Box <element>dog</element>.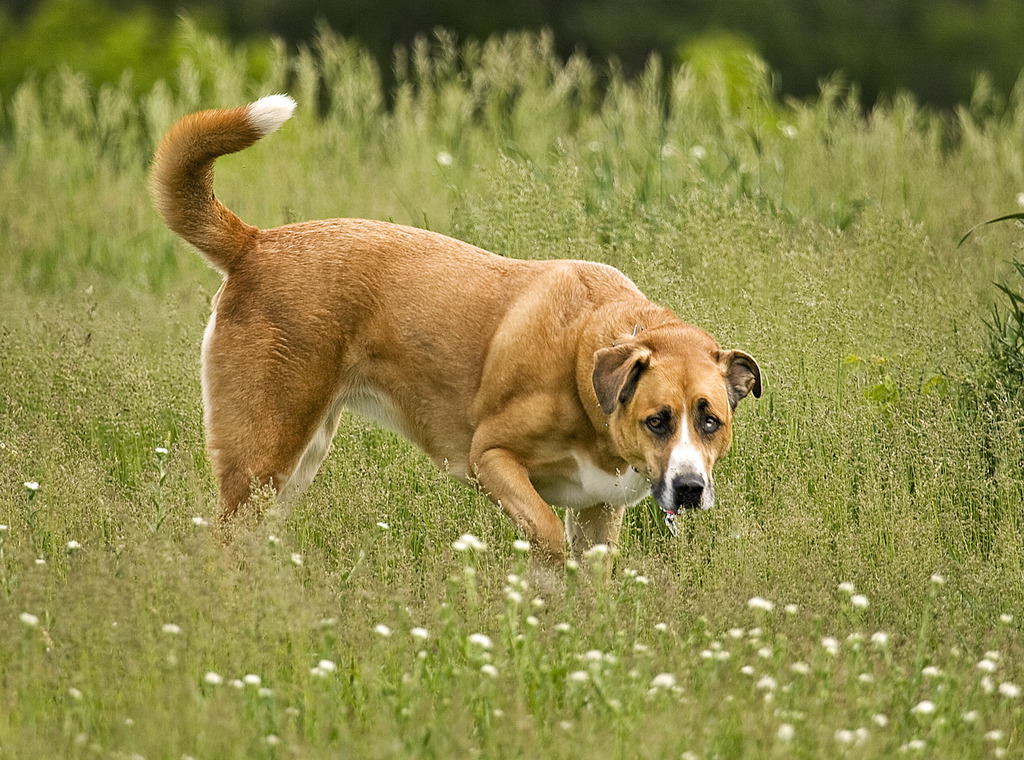
{"x1": 144, "y1": 90, "x2": 761, "y2": 599}.
